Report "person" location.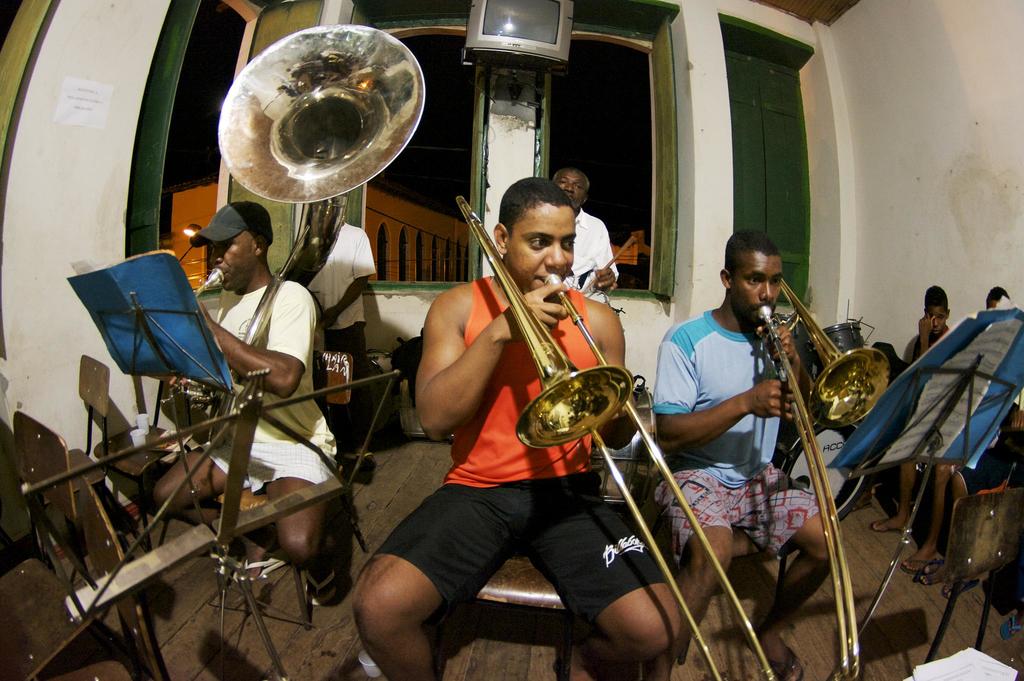
Report: select_region(349, 176, 683, 680).
